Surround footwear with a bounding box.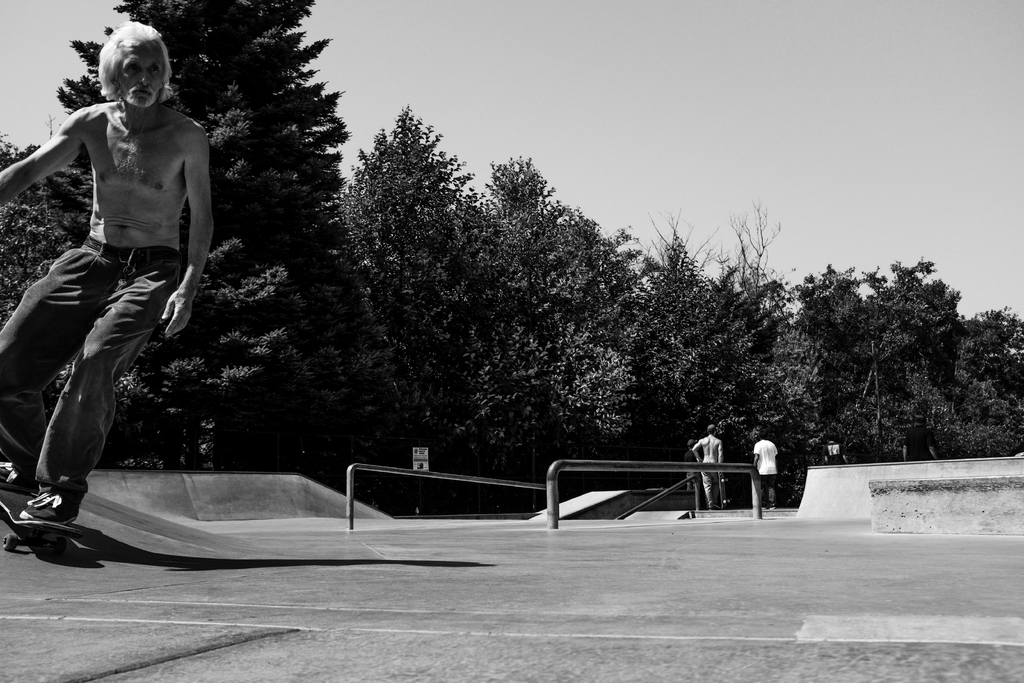
(x1=0, y1=465, x2=31, y2=490).
